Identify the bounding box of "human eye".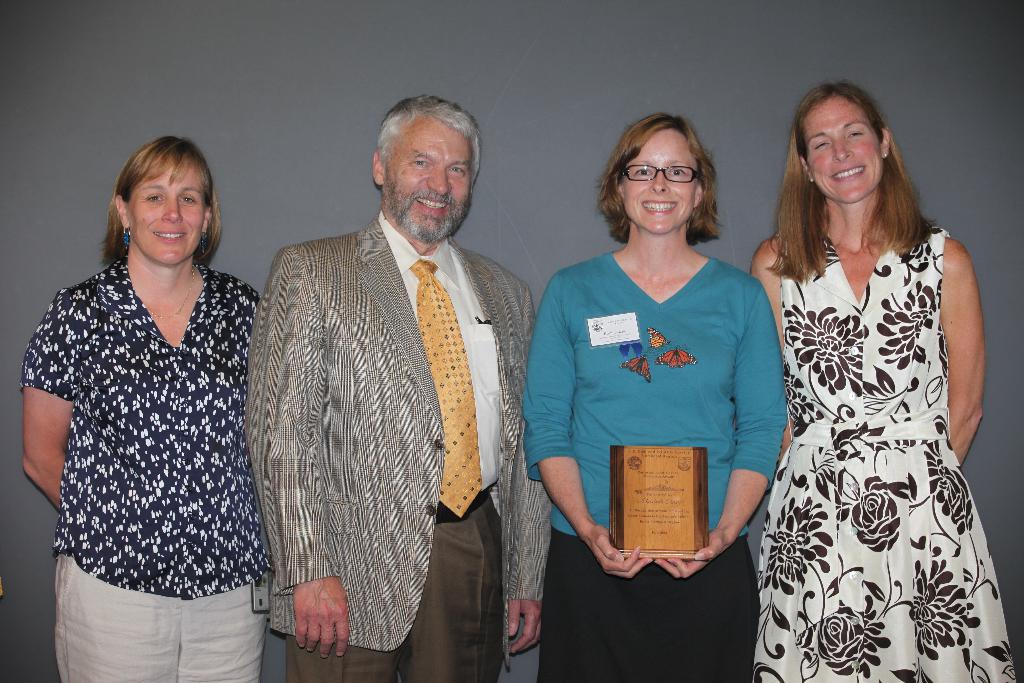
(left=445, top=163, right=467, bottom=177).
